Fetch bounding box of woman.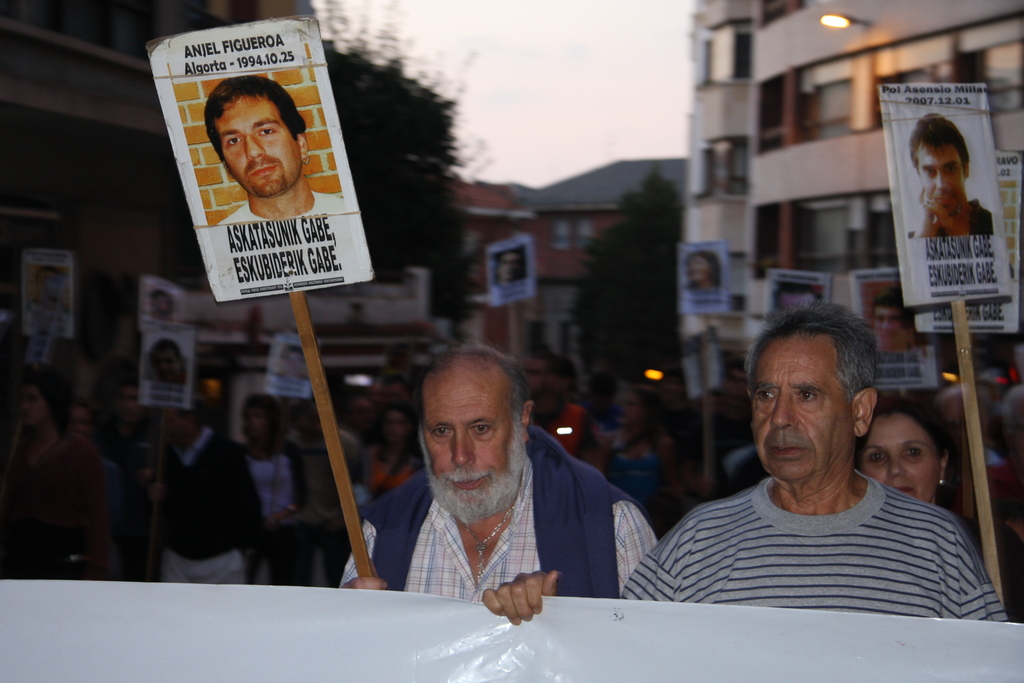
Bbox: region(679, 252, 721, 294).
